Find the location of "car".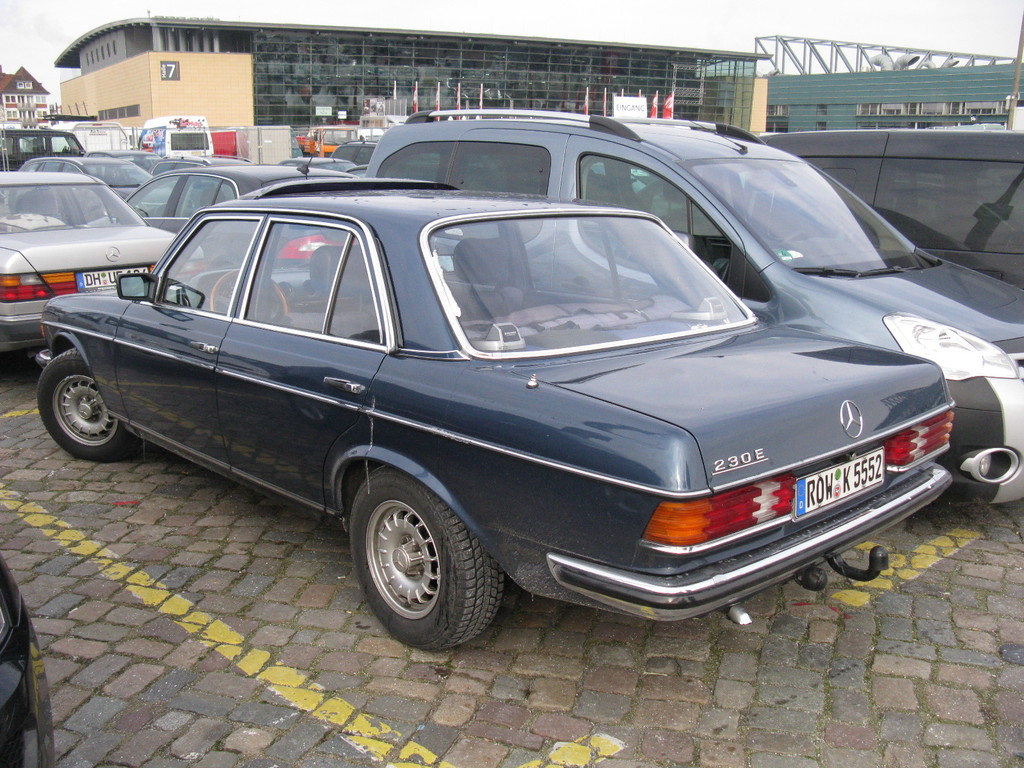
Location: Rect(150, 150, 255, 177).
